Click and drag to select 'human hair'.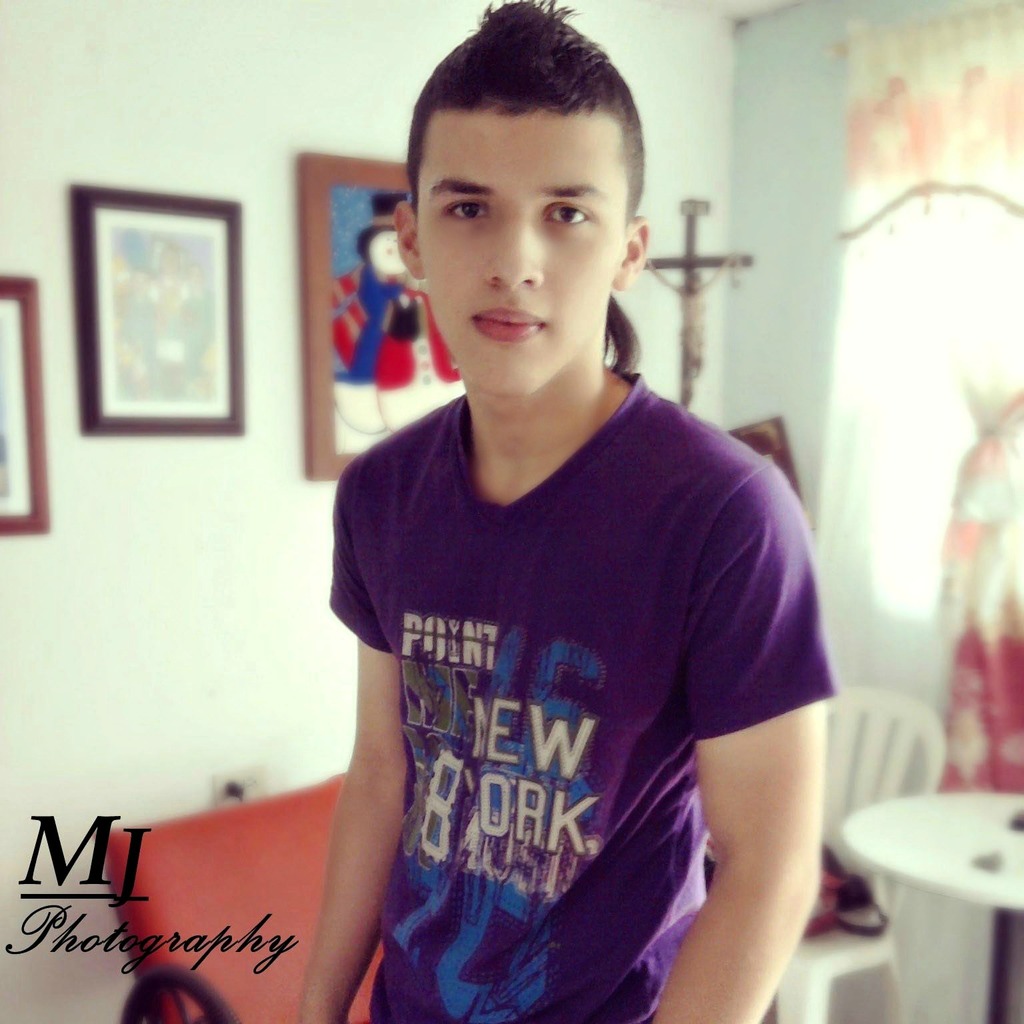
Selection: left=408, top=0, right=644, bottom=197.
